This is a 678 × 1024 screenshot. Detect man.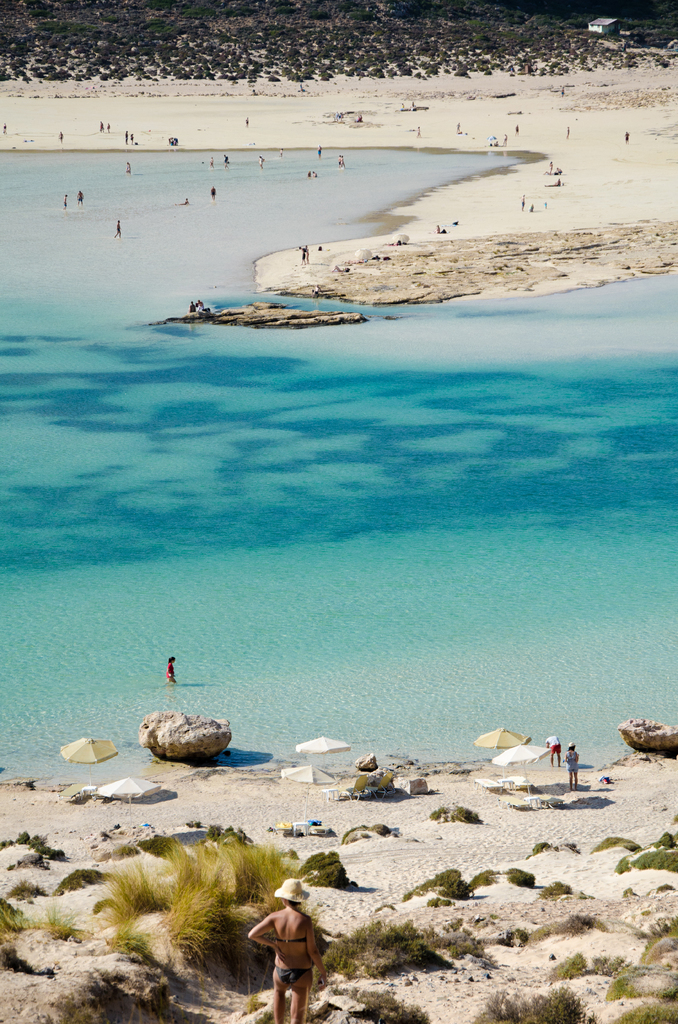
crop(209, 182, 218, 202).
